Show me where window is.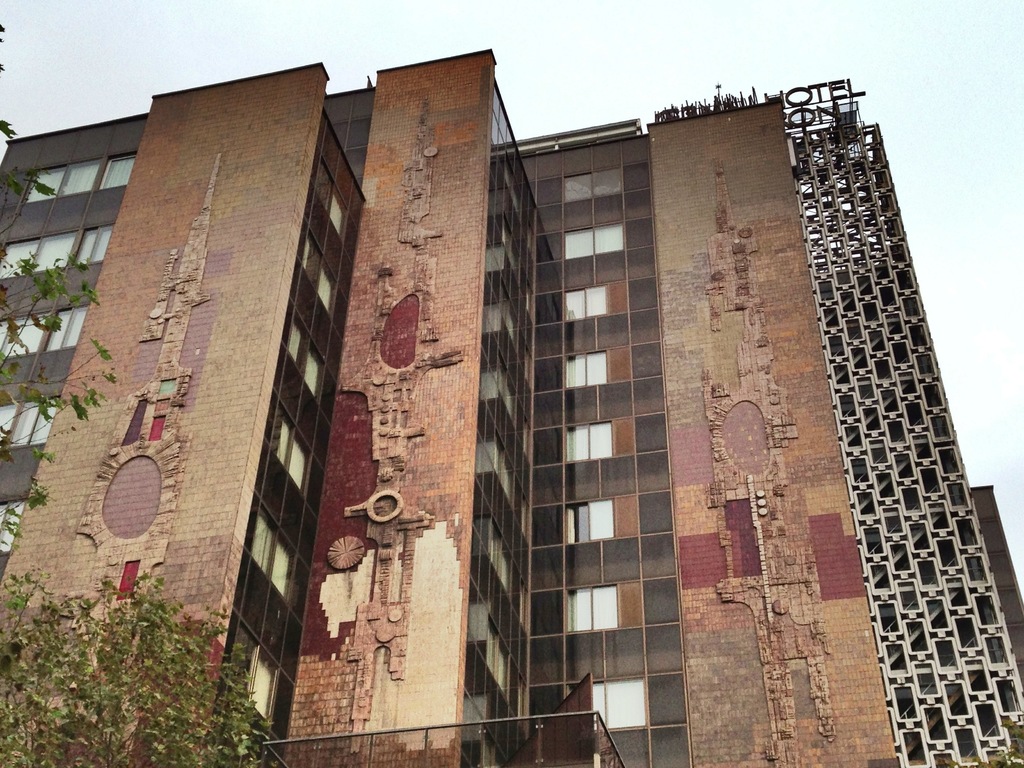
window is at left=107, top=154, right=134, bottom=187.
